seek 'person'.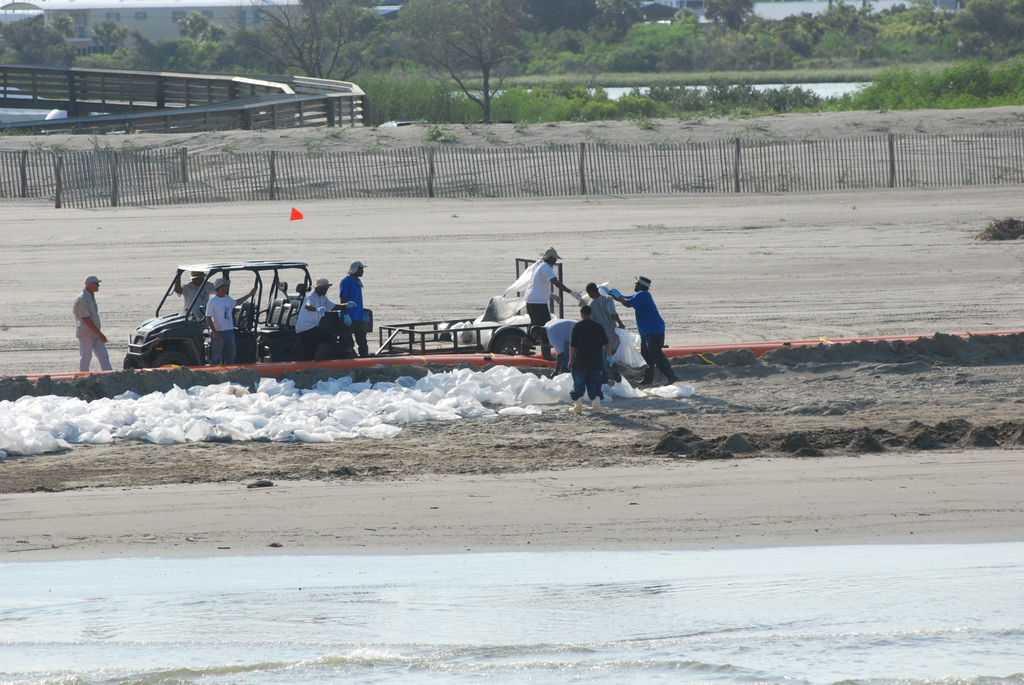
[left=584, top=282, right=625, bottom=383].
